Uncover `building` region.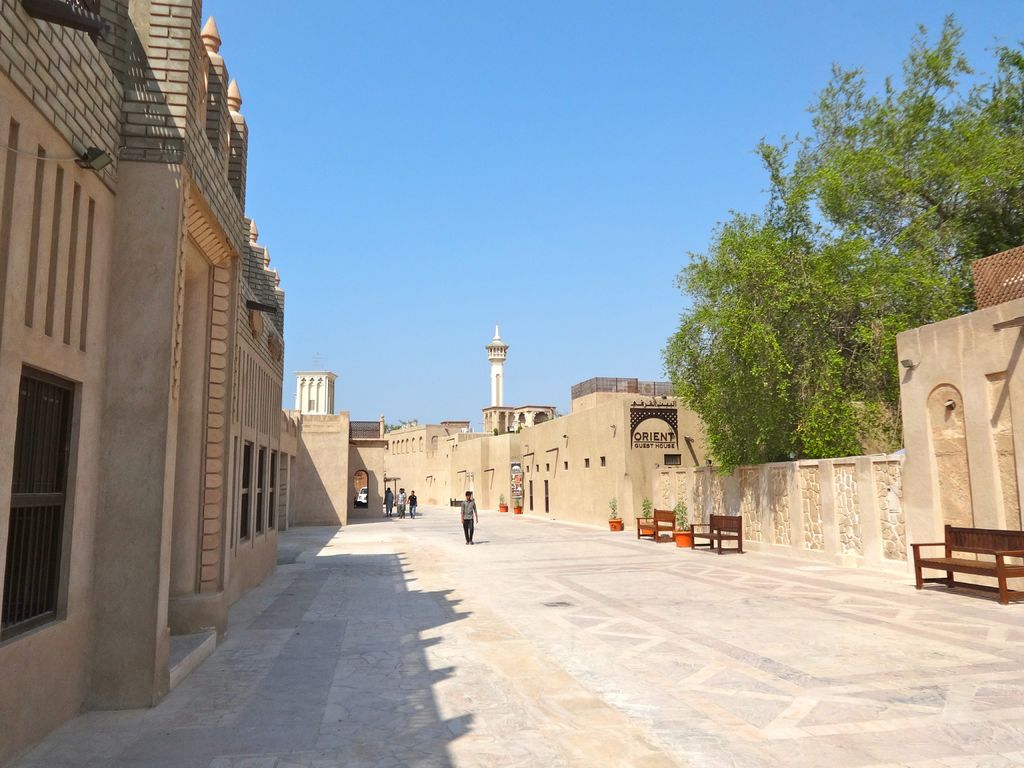
Uncovered: rect(0, 0, 1023, 767).
